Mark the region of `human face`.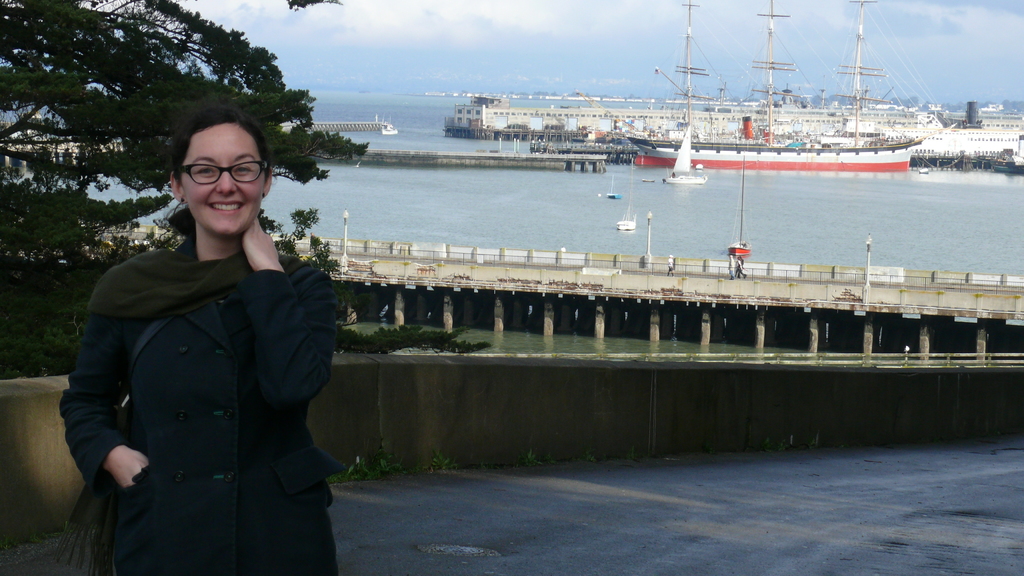
Region: (x1=183, y1=124, x2=261, y2=237).
